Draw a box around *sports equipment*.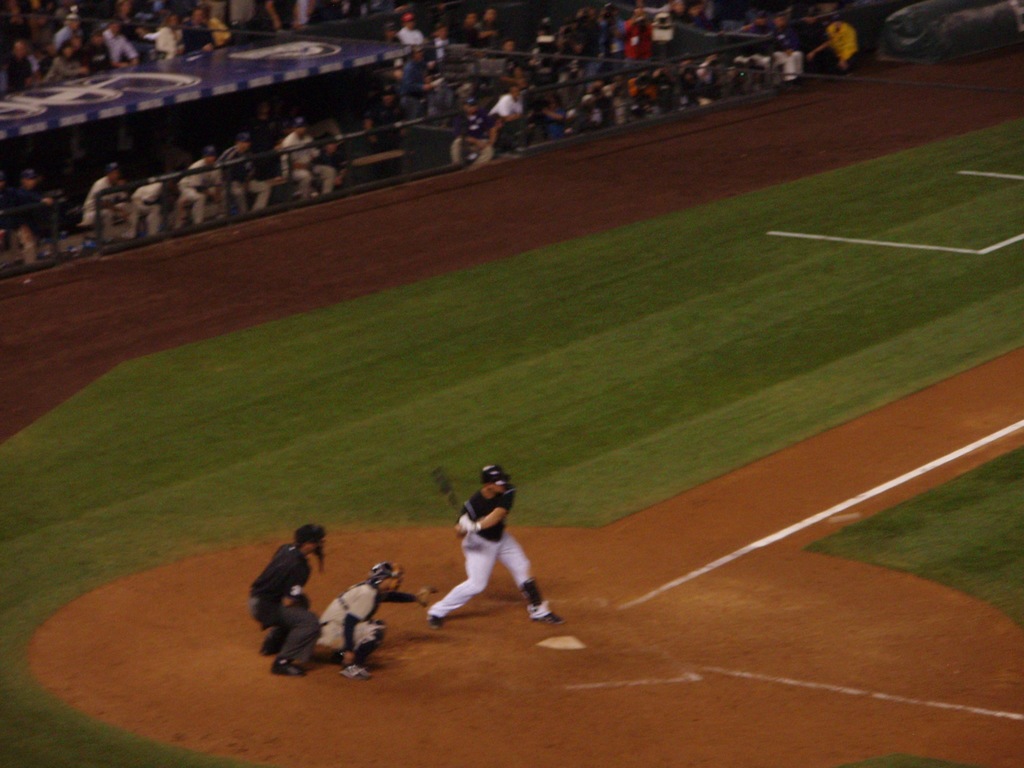
(left=369, top=562, right=400, bottom=589).
